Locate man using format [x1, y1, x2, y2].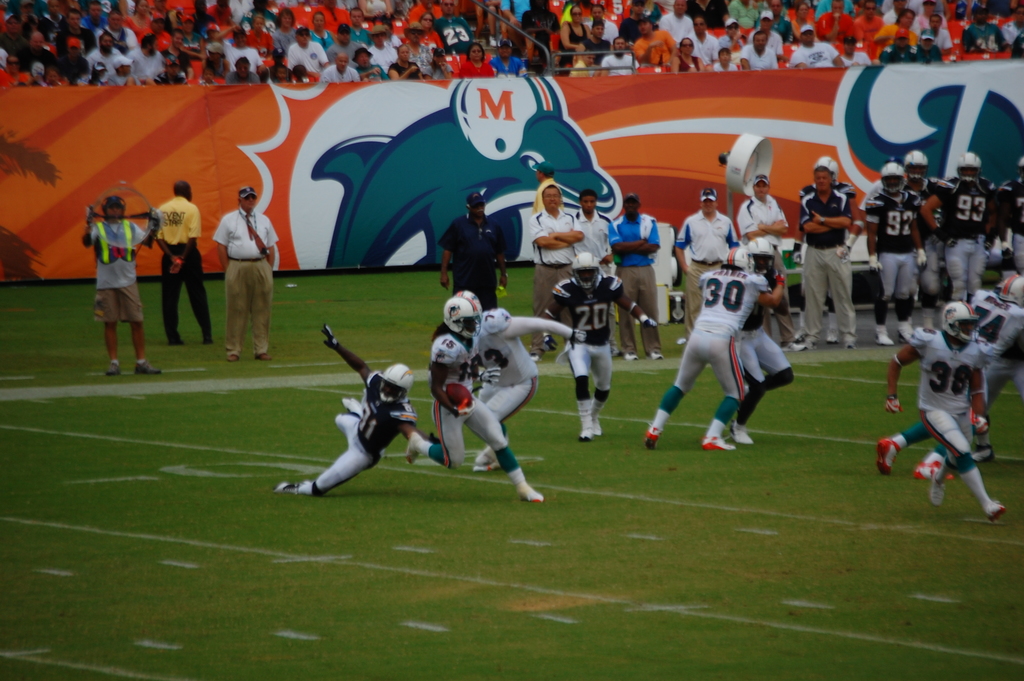
[1002, 152, 1023, 270].
